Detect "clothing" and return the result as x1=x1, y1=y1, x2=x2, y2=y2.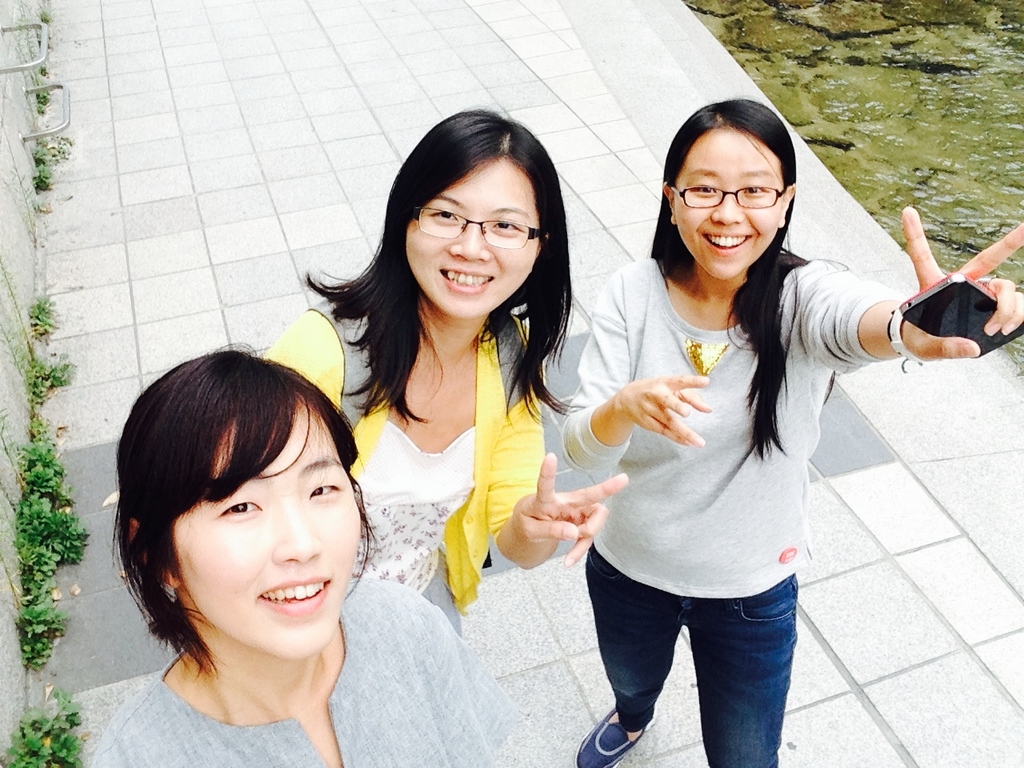
x1=263, y1=295, x2=547, y2=637.
